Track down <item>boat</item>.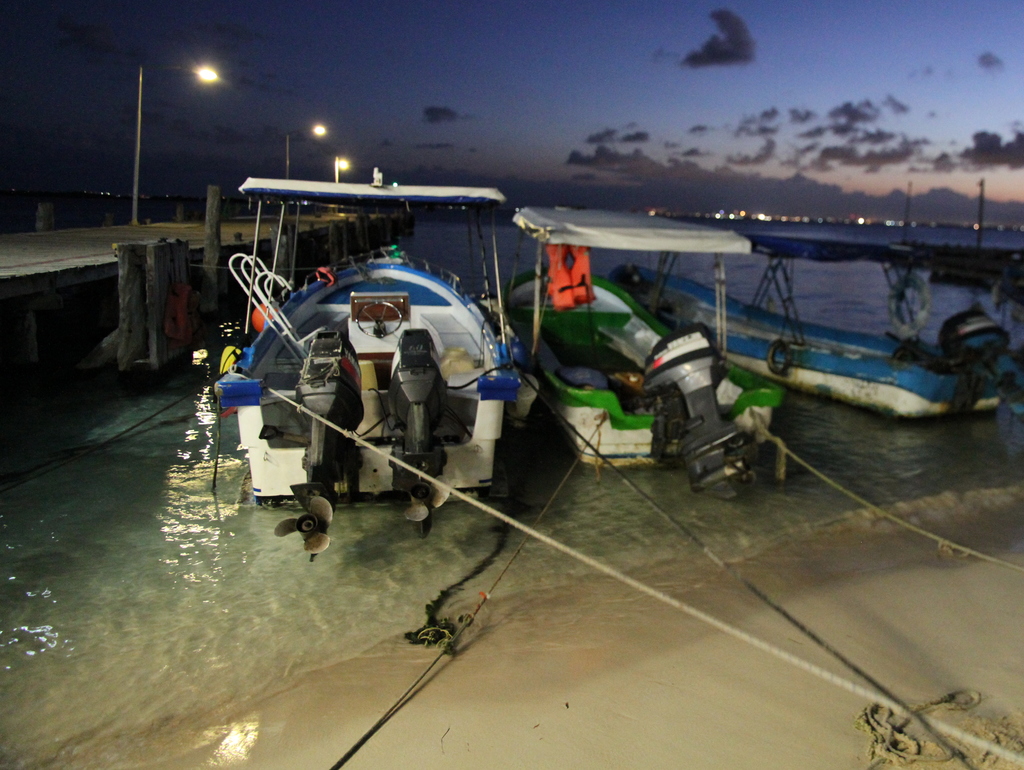
Tracked to {"x1": 196, "y1": 161, "x2": 517, "y2": 558}.
